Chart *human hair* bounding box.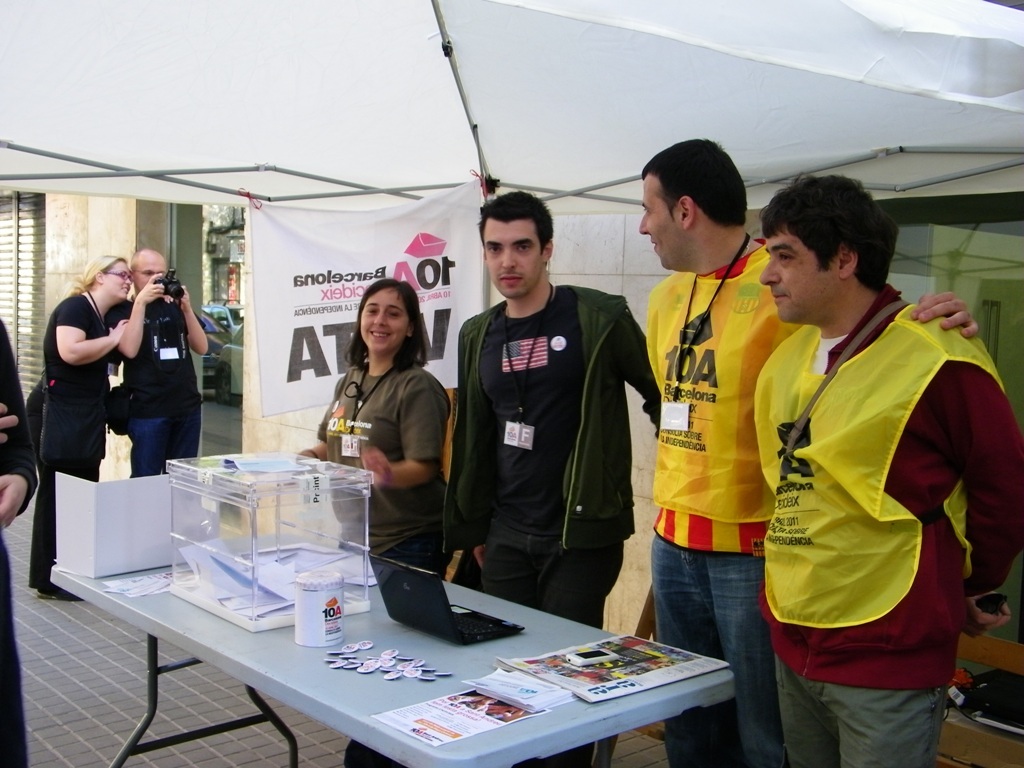
Charted: [left=347, top=280, right=431, bottom=373].
